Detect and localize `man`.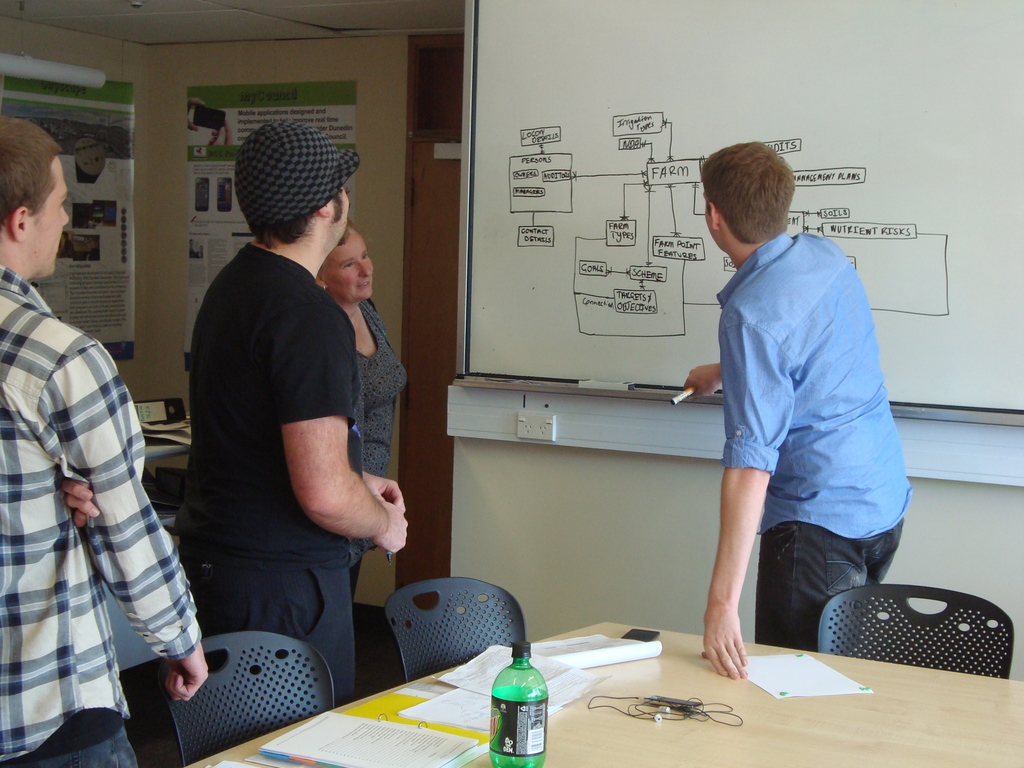
Localized at detection(0, 115, 214, 767).
